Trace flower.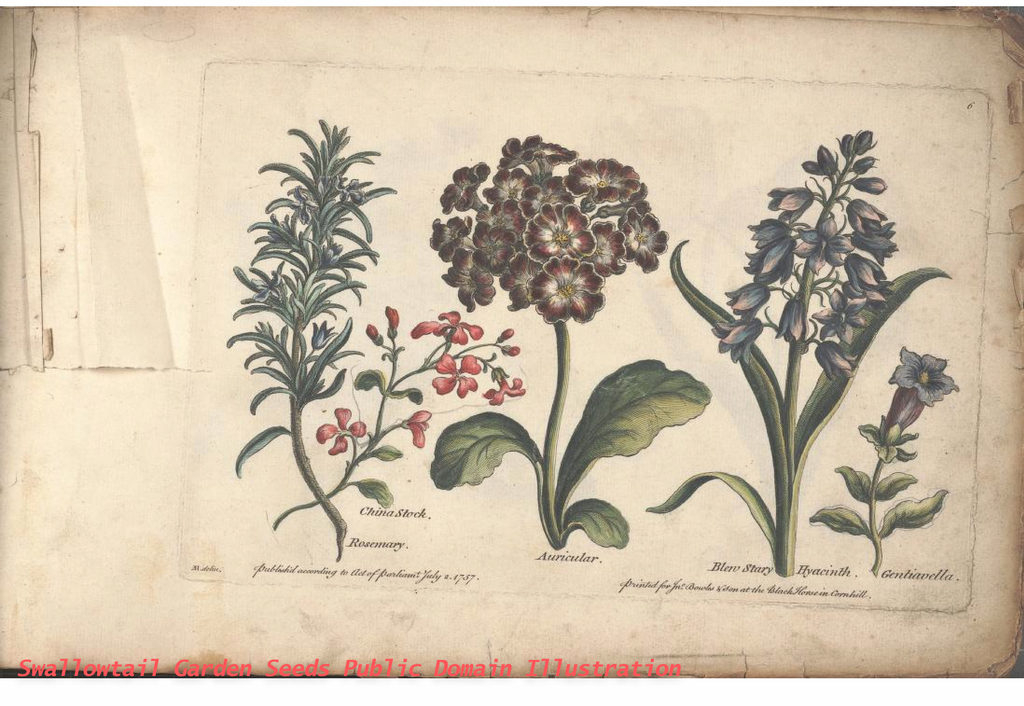
Traced to <region>431, 354, 479, 394</region>.
